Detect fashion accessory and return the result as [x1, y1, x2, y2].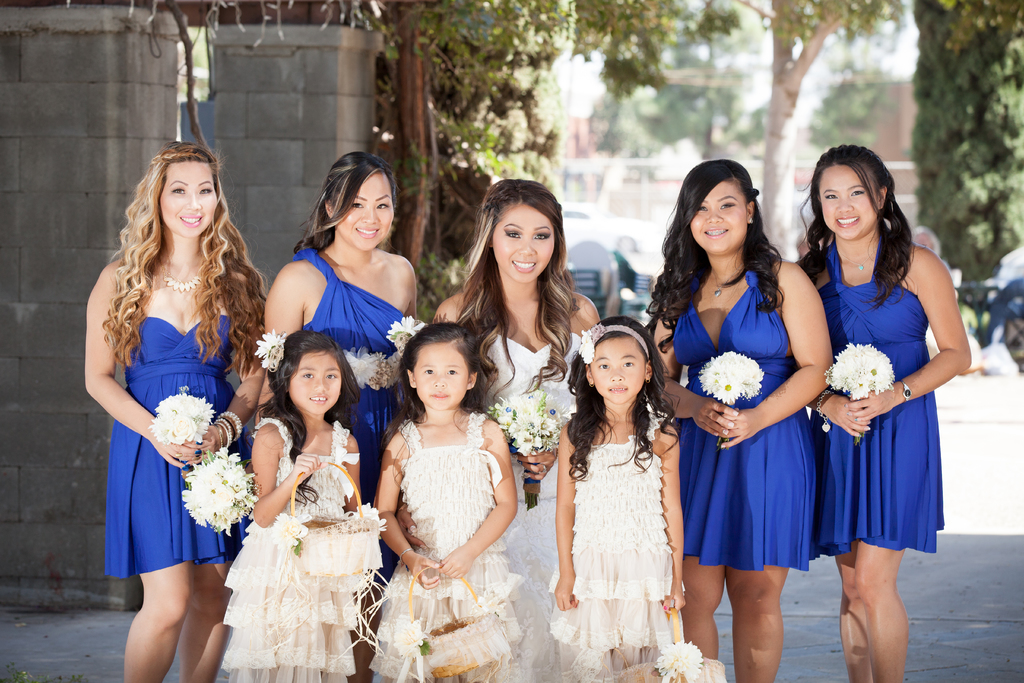
[255, 325, 289, 373].
